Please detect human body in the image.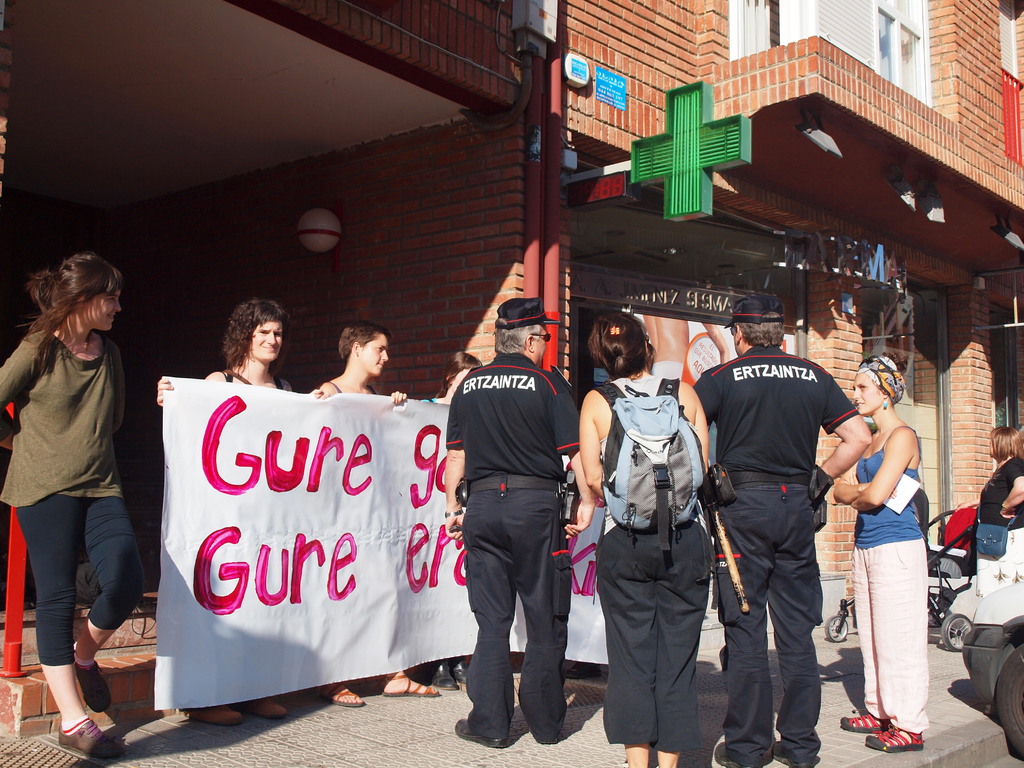
(left=575, top=315, right=733, bottom=767).
